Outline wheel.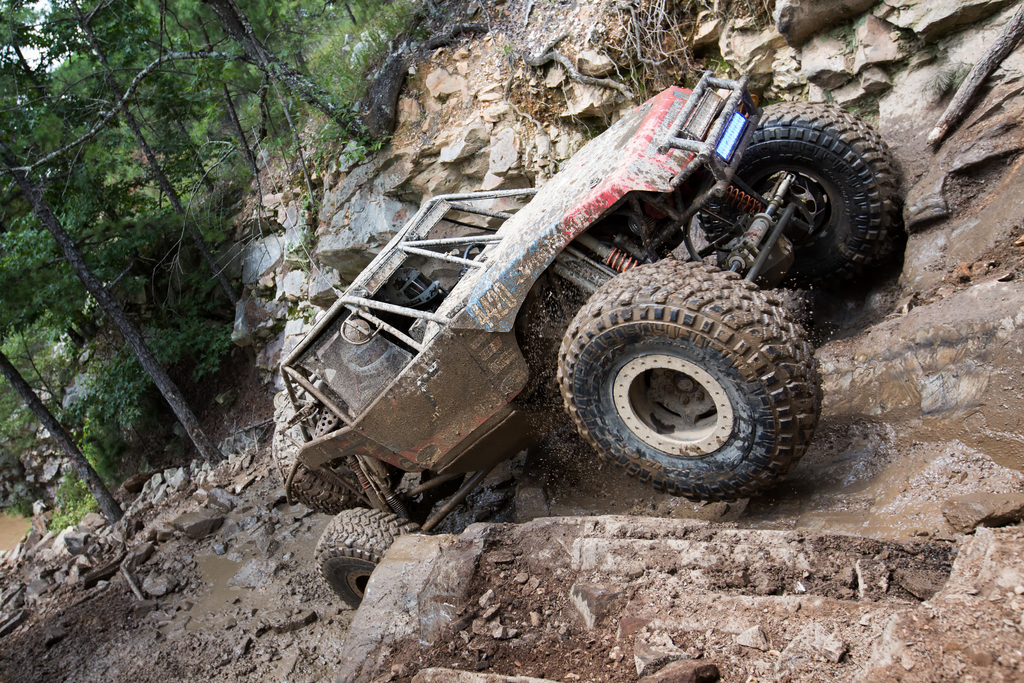
Outline: region(555, 260, 828, 503).
